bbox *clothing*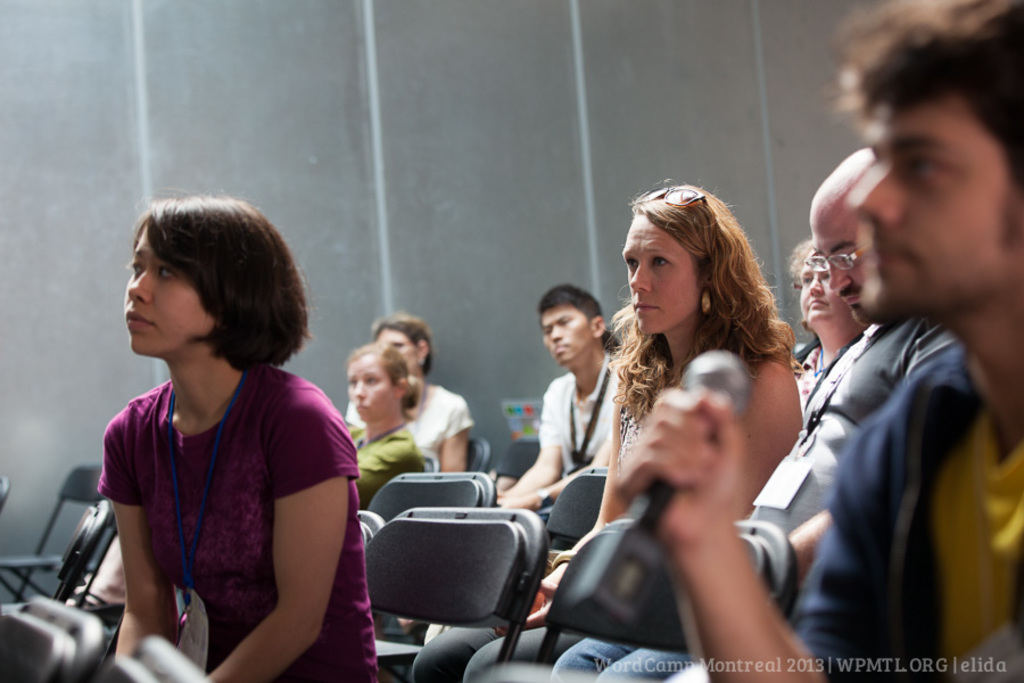
select_region(793, 339, 1022, 682)
